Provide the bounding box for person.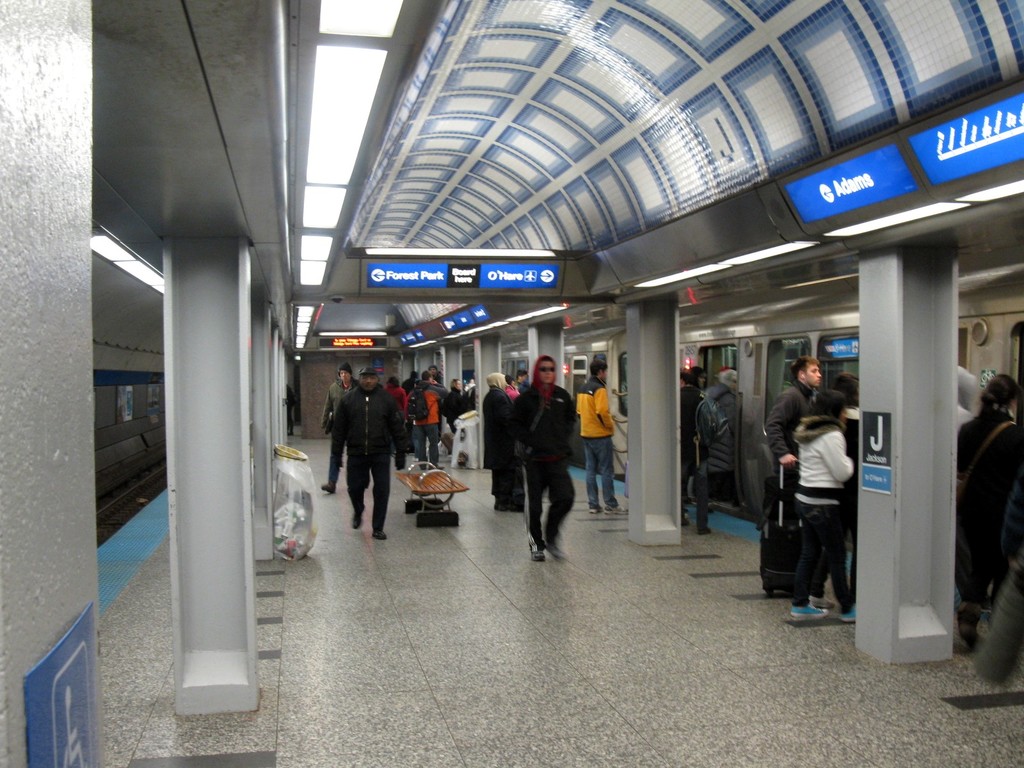
rect(972, 477, 1023, 685).
